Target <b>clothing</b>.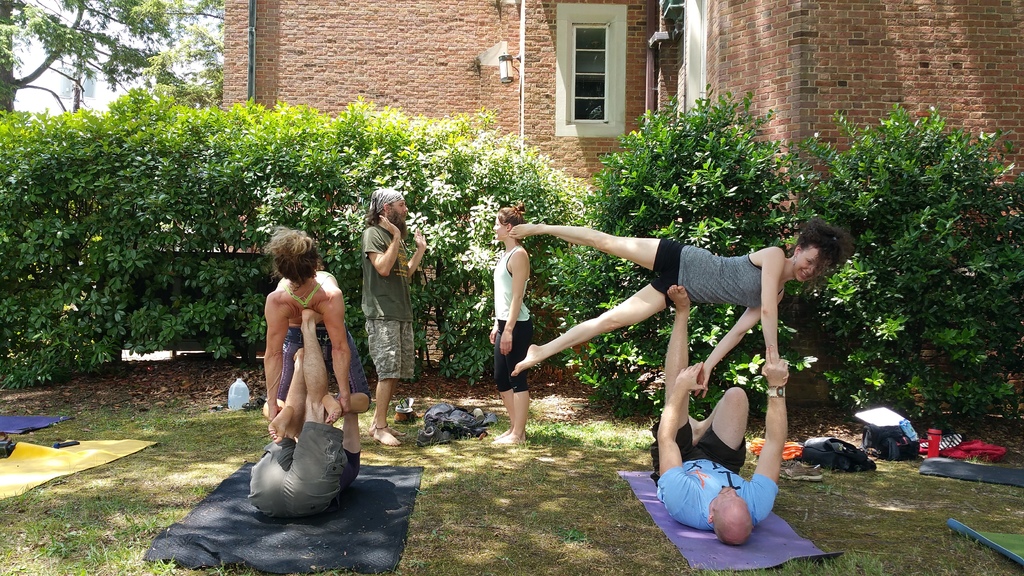
Target region: left=252, top=418, right=369, bottom=511.
